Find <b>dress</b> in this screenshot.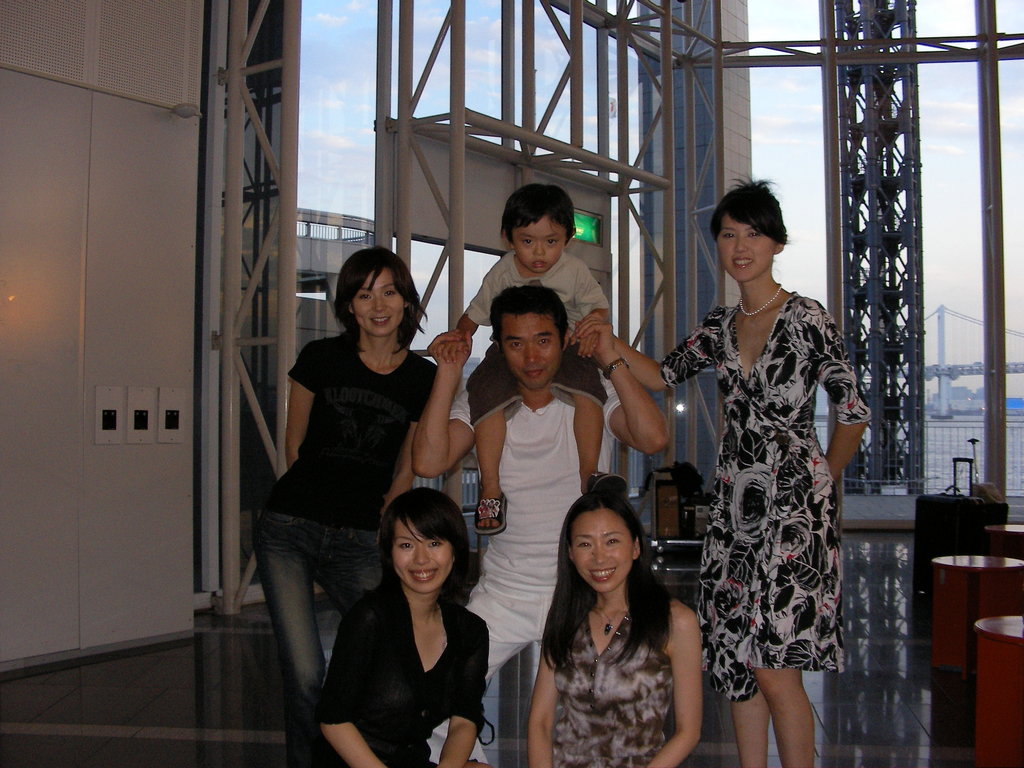
The bounding box for <b>dress</b> is {"x1": 659, "y1": 294, "x2": 872, "y2": 703}.
